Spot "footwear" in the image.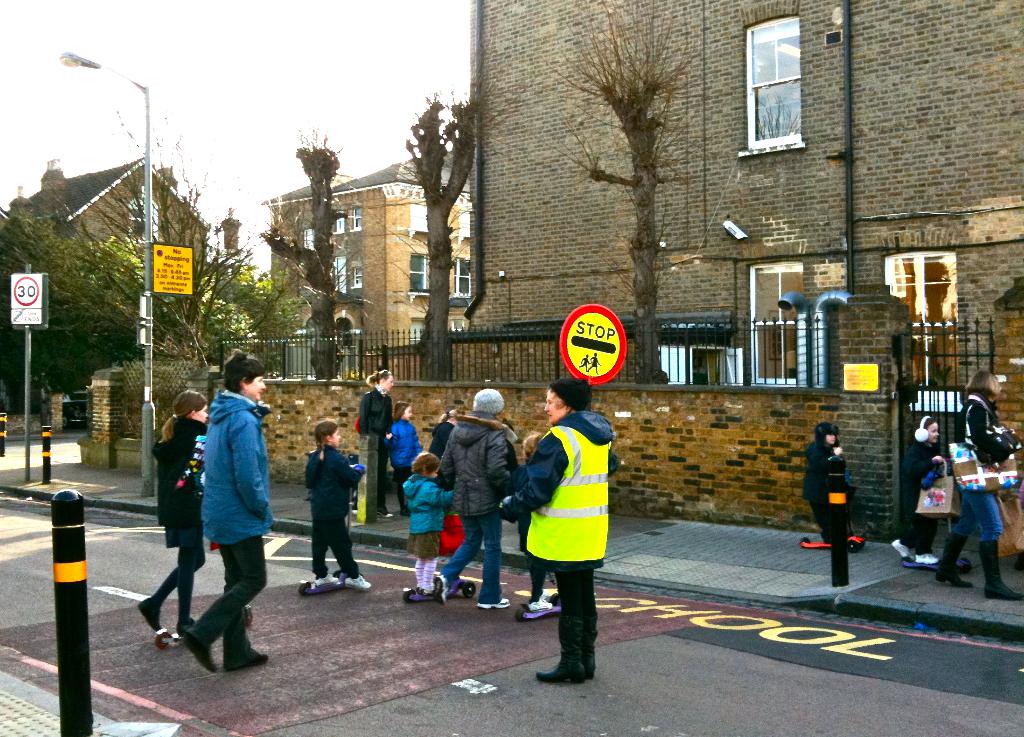
"footwear" found at [left=316, top=574, right=340, bottom=583].
